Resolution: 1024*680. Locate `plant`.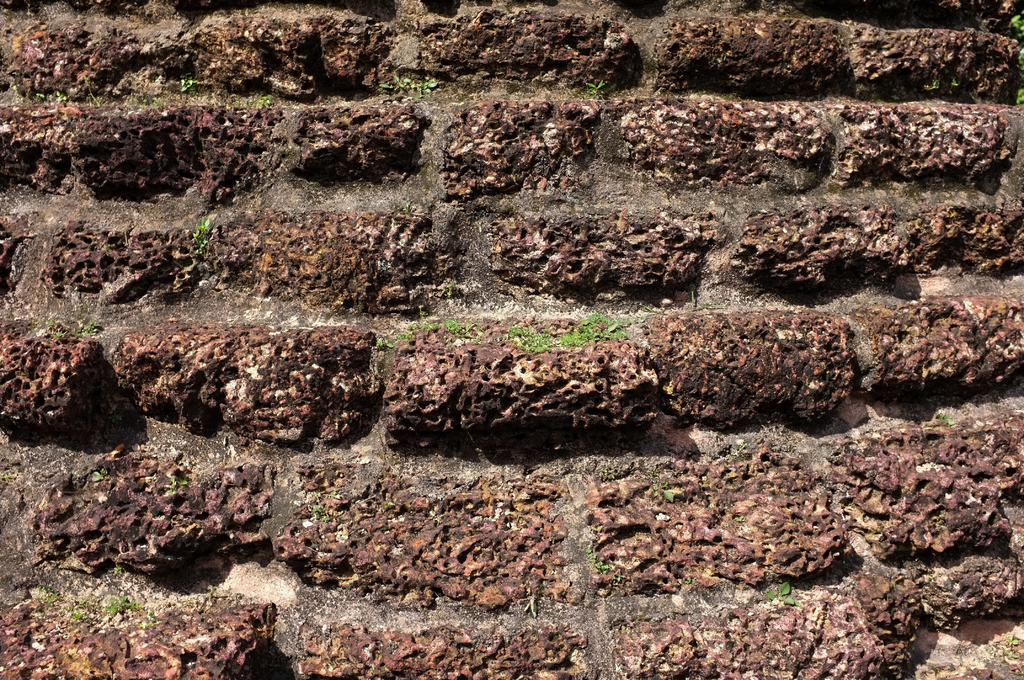
585,544,613,576.
